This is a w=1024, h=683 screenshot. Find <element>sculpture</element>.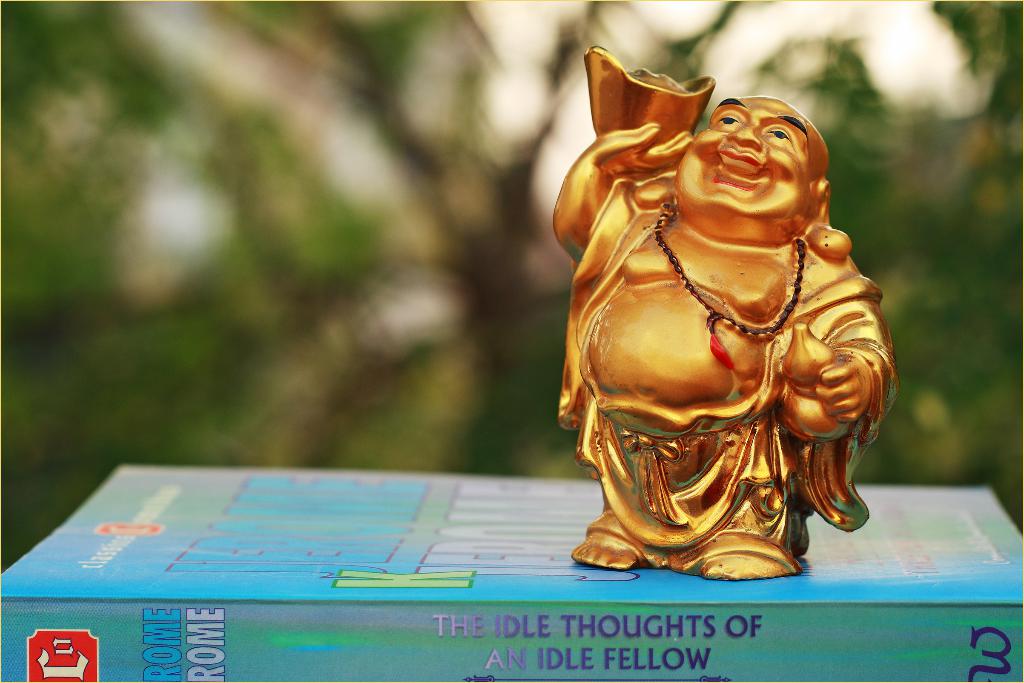
Bounding box: x1=548 y1=67 x2=893 y2=590.
